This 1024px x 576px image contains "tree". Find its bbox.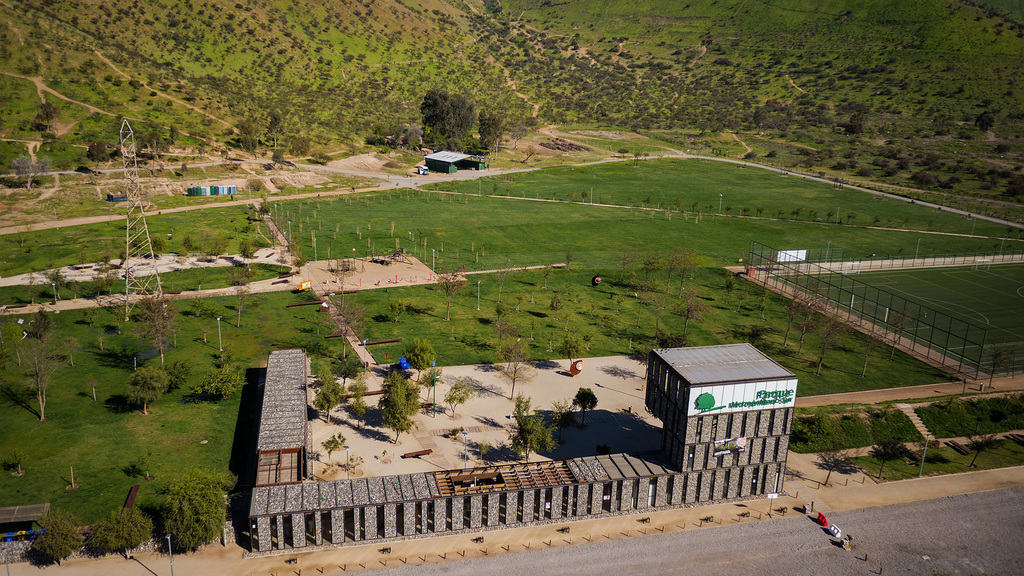
bbox=[27, 515, 93, 572].
